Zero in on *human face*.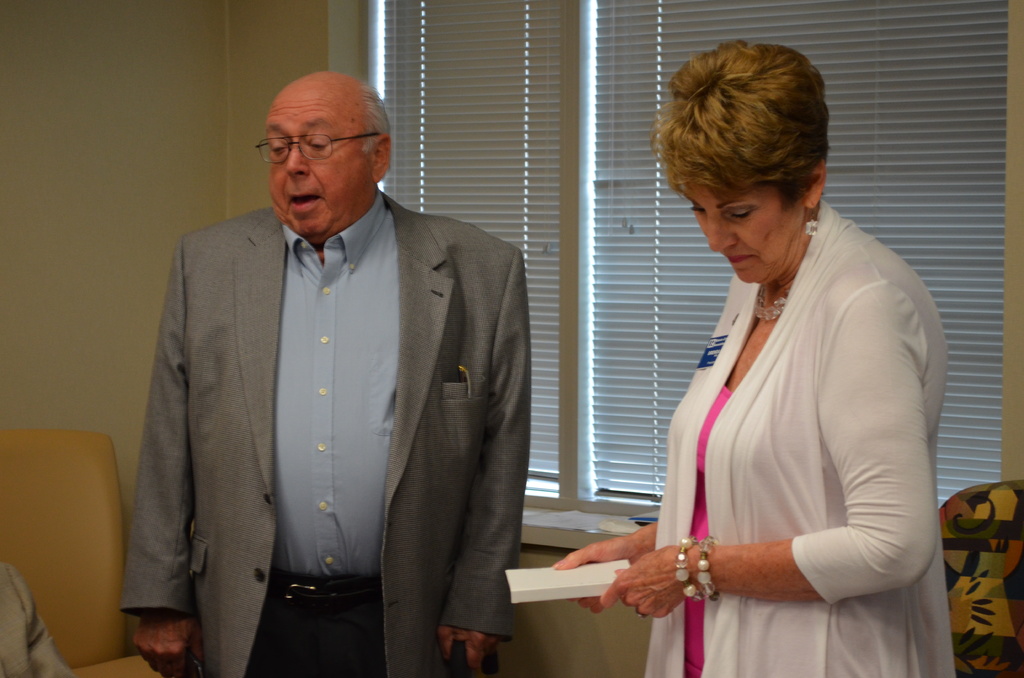
Zeroed in: bbox(263, 93, 371, 239).
